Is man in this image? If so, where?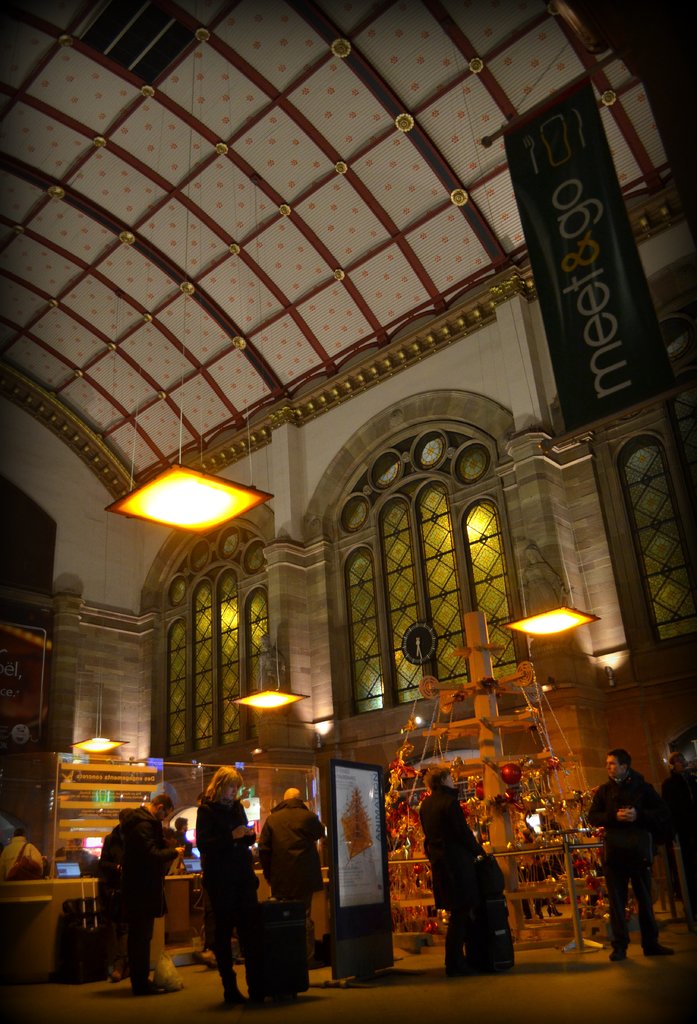
Yes, at [594,754,682,957].
